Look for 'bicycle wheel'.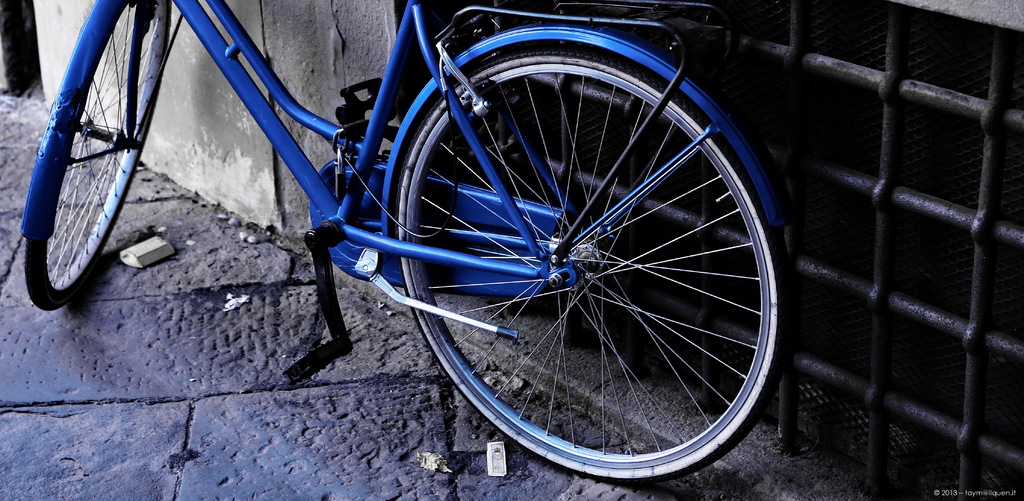
Found: [x1=376, y1=68, x2=781, y2=484].
